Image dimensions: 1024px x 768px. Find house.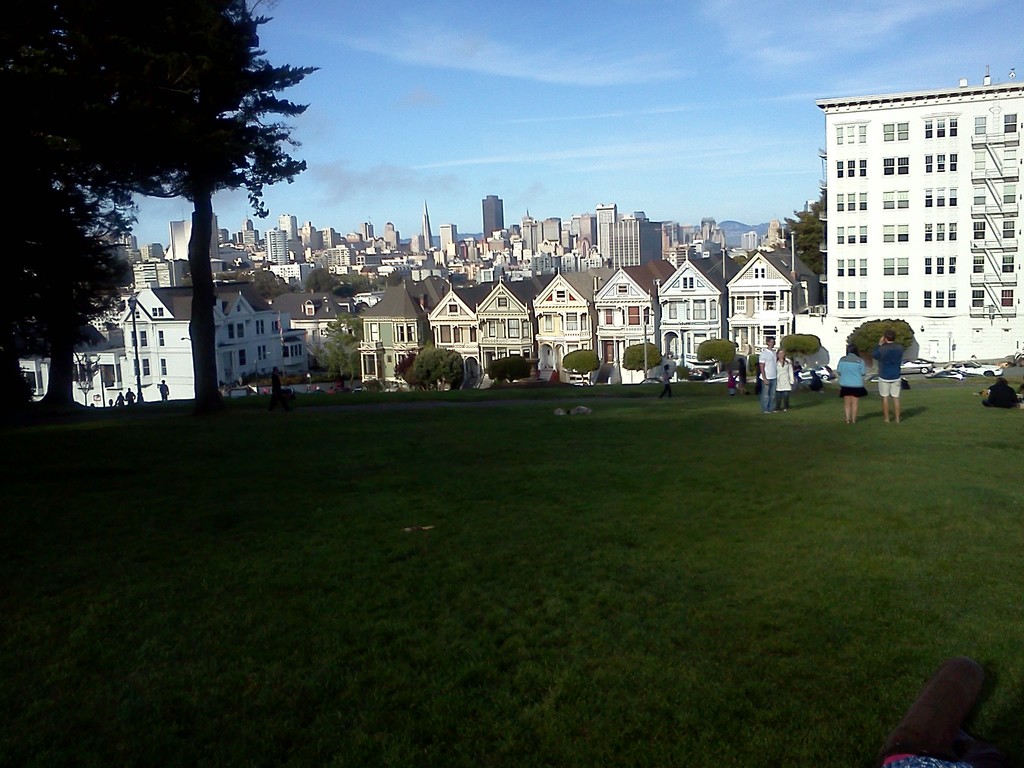
{"x1": 237, "y1": 216, "x2": 261, "y2": 268}.
